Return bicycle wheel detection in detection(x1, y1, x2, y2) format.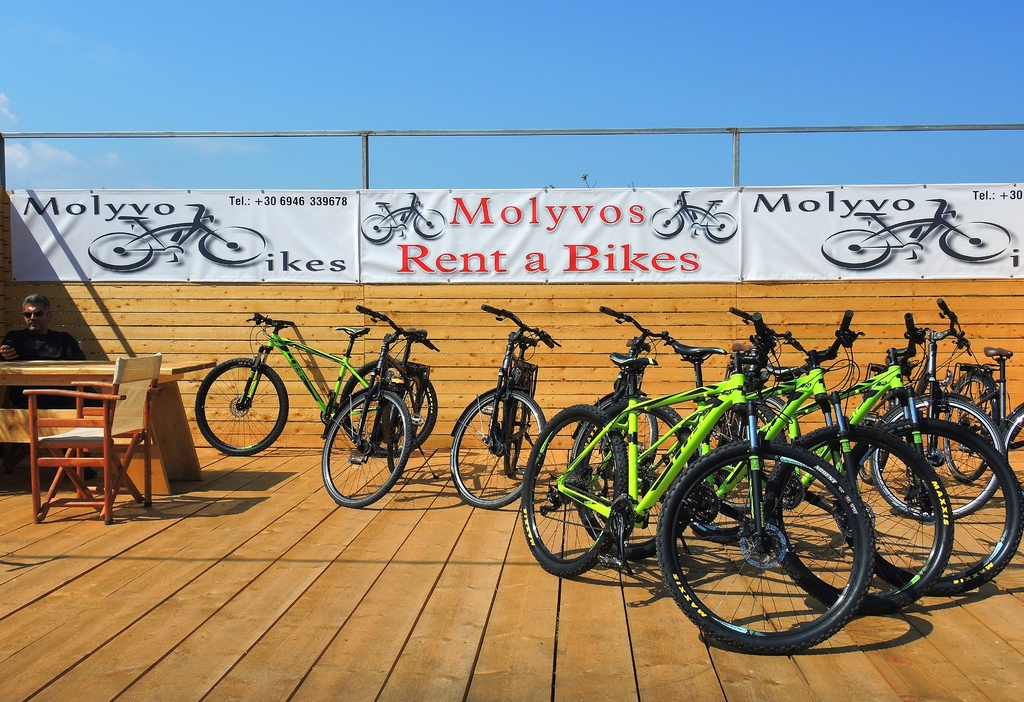
detection(339, 355, 438, 462).
